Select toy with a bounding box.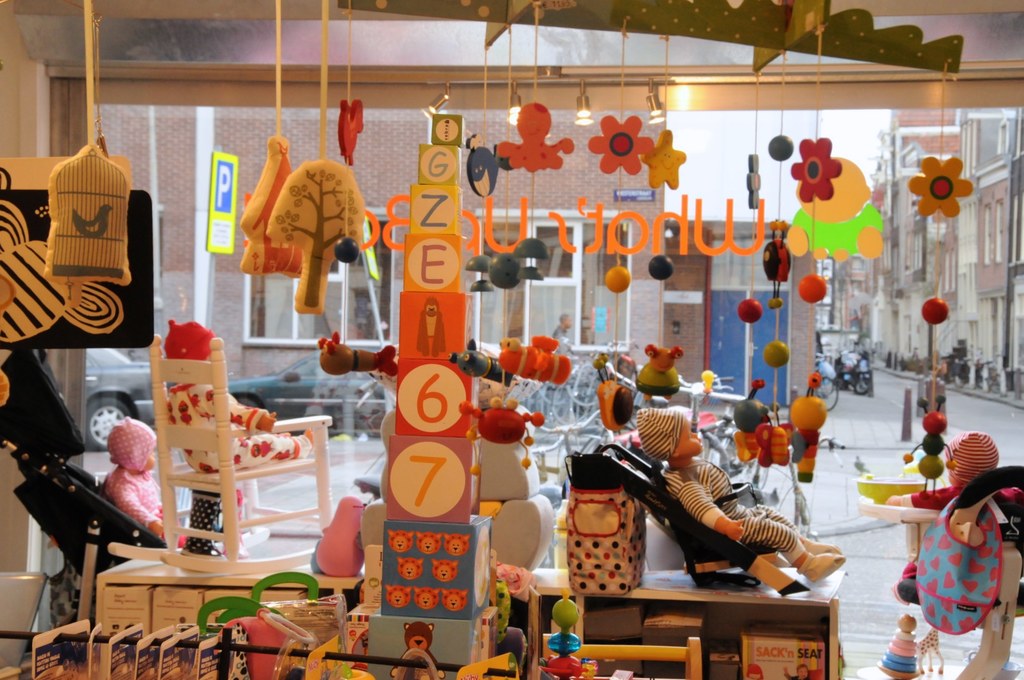
<bbox>340, 100, 363, 169</bbox>.
